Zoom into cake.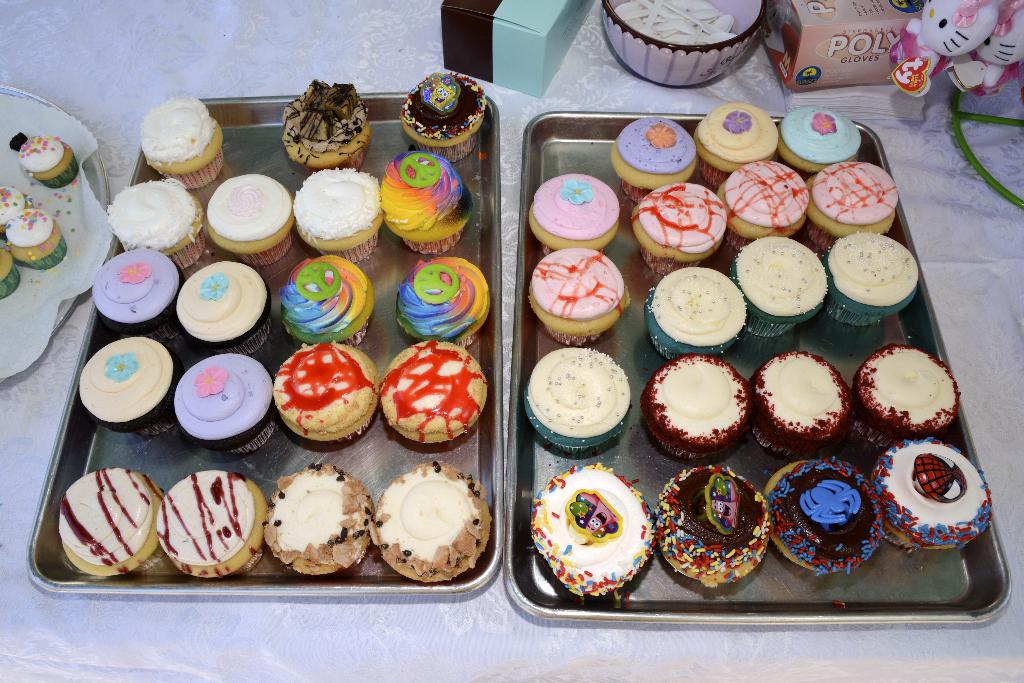
Zoom target: <bbox>0, 249, 19, 299</bbox>.
